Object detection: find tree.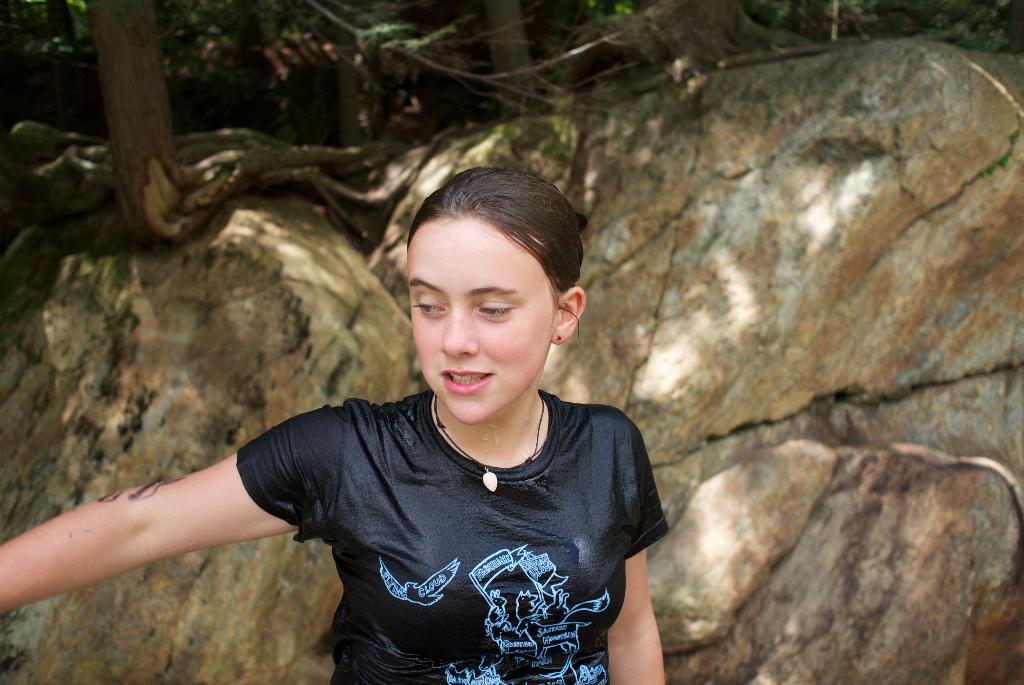
l=0, t=0, r=434, b=252.
